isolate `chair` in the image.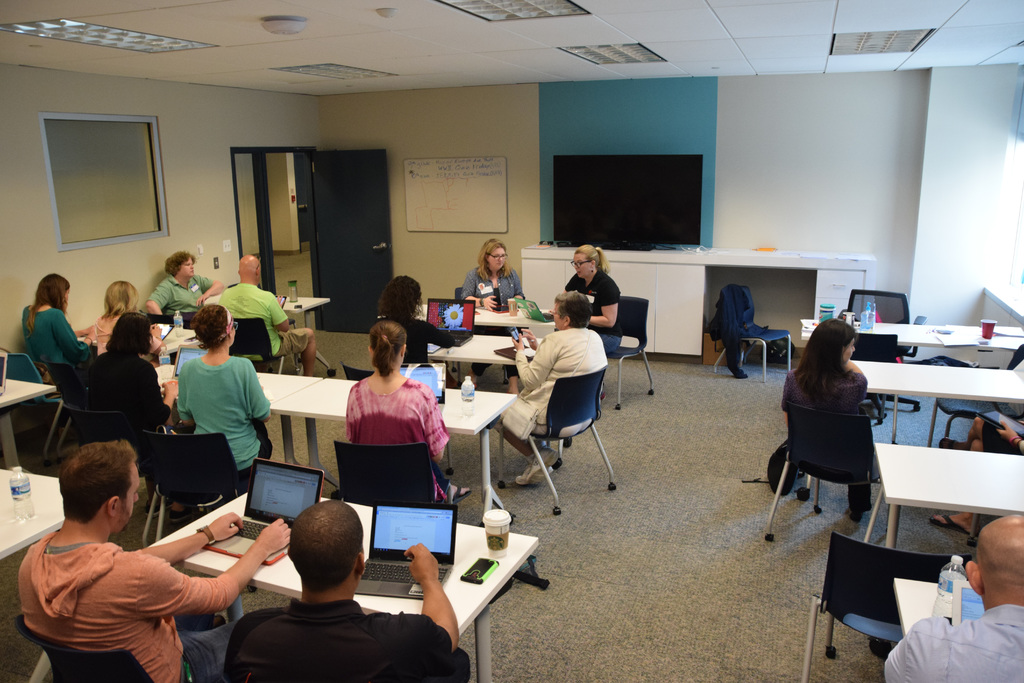
Isolated region: 0, 347, 89, 451.
